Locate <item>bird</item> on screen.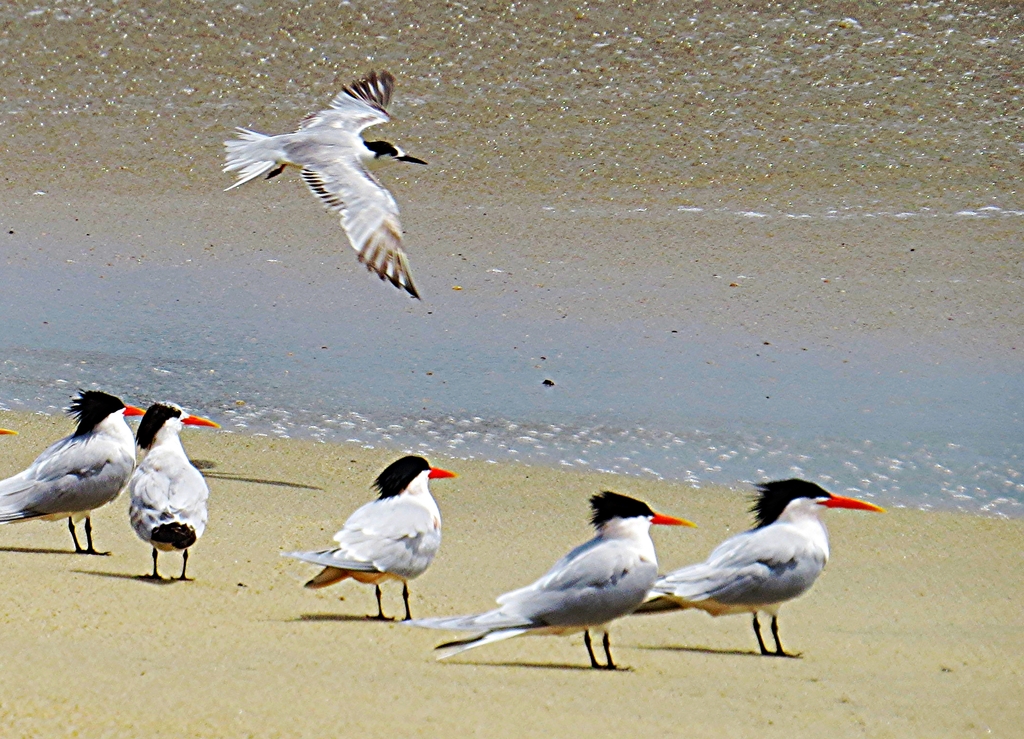
On screen at x1=124 y1=395 x2=220 y2=579.
